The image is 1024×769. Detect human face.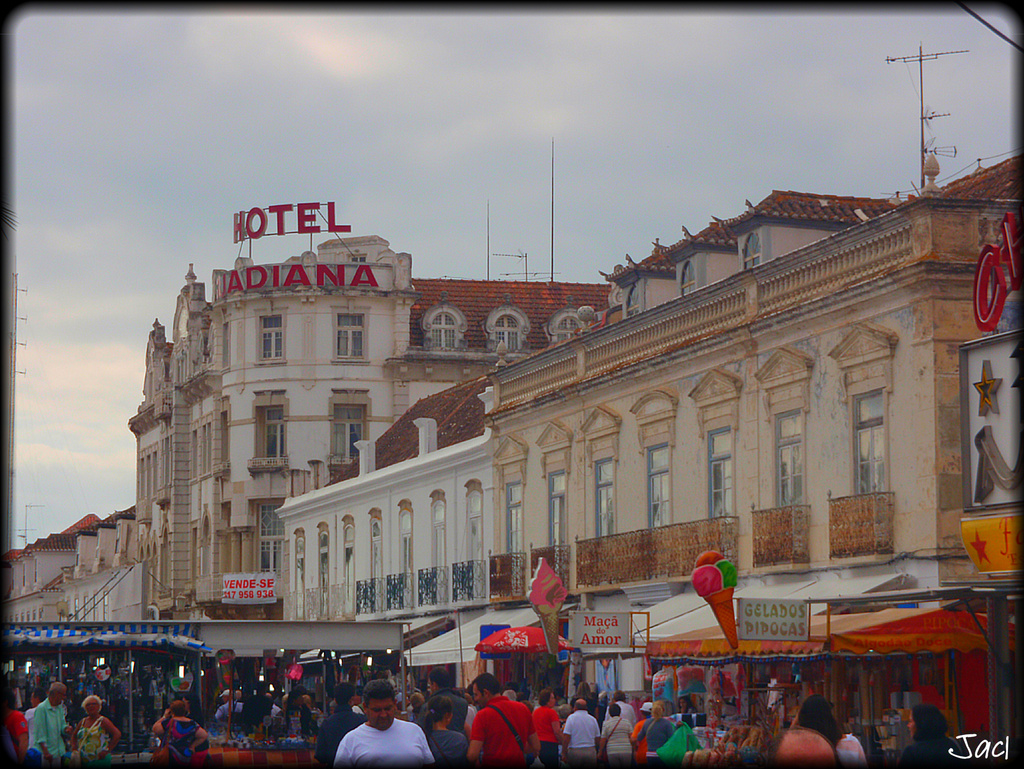
Detection: rect(554, 695, 554, 702).
